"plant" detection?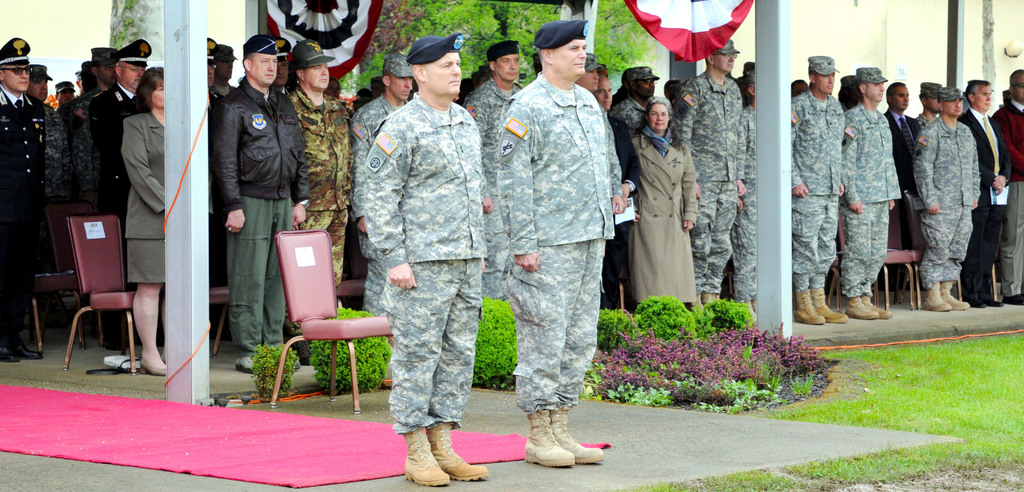
bbox=(466, 296, 524, 392)
